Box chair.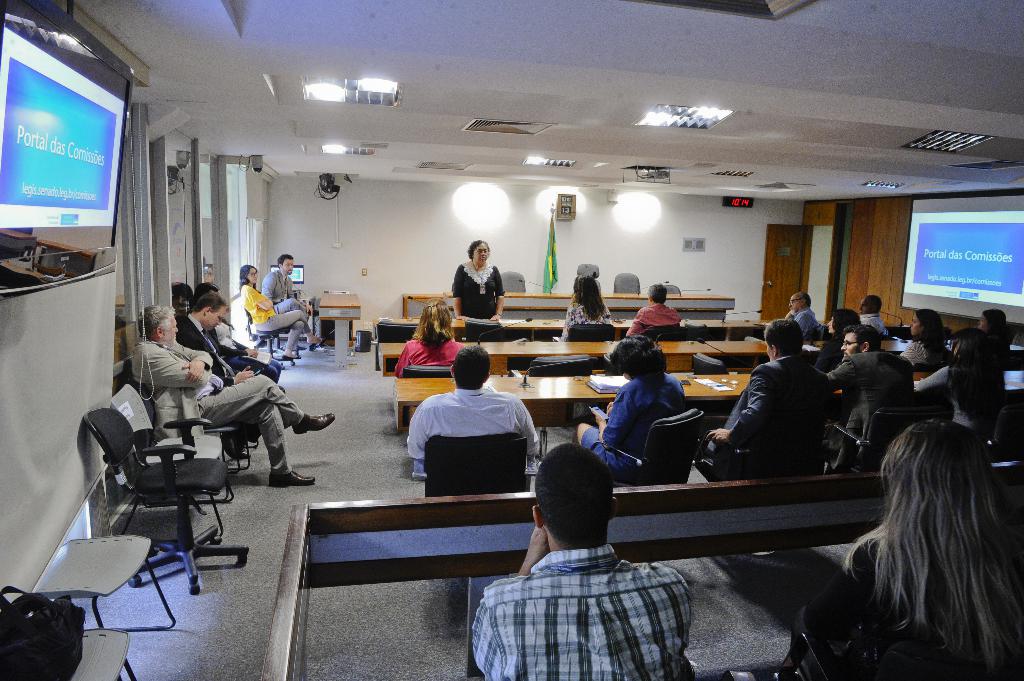
crop(118, 356, 252, 476).
